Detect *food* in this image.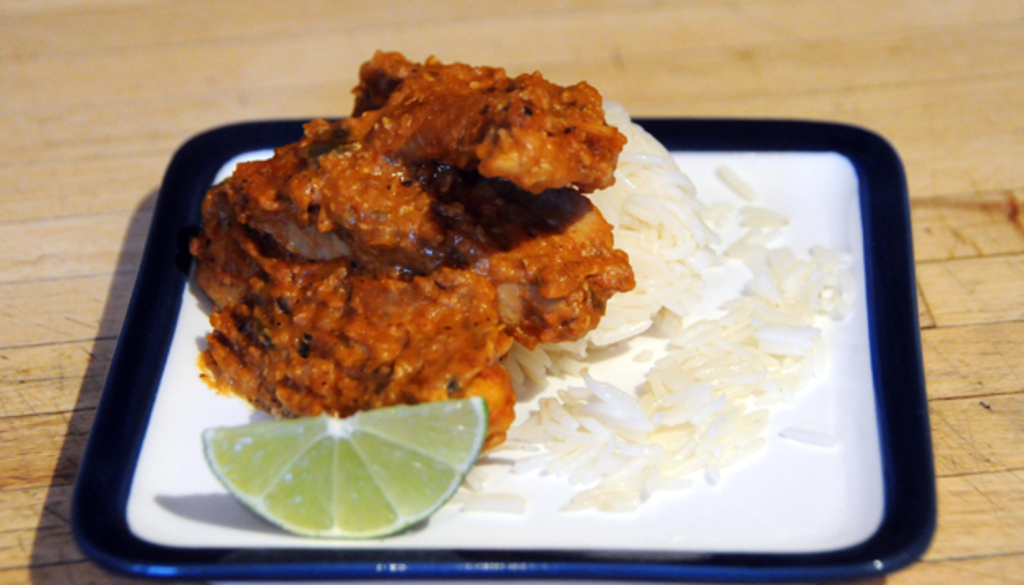
Detection: box(192, 46, 627, 452).
